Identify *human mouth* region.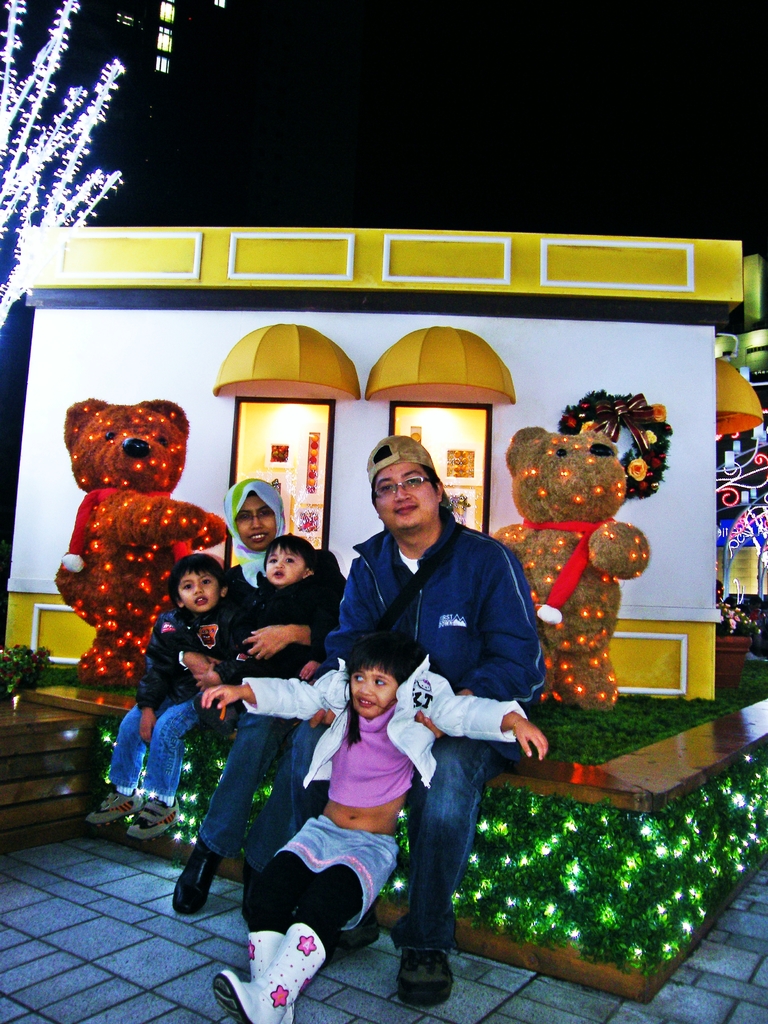
Region: 351, 695, 377, 709.
